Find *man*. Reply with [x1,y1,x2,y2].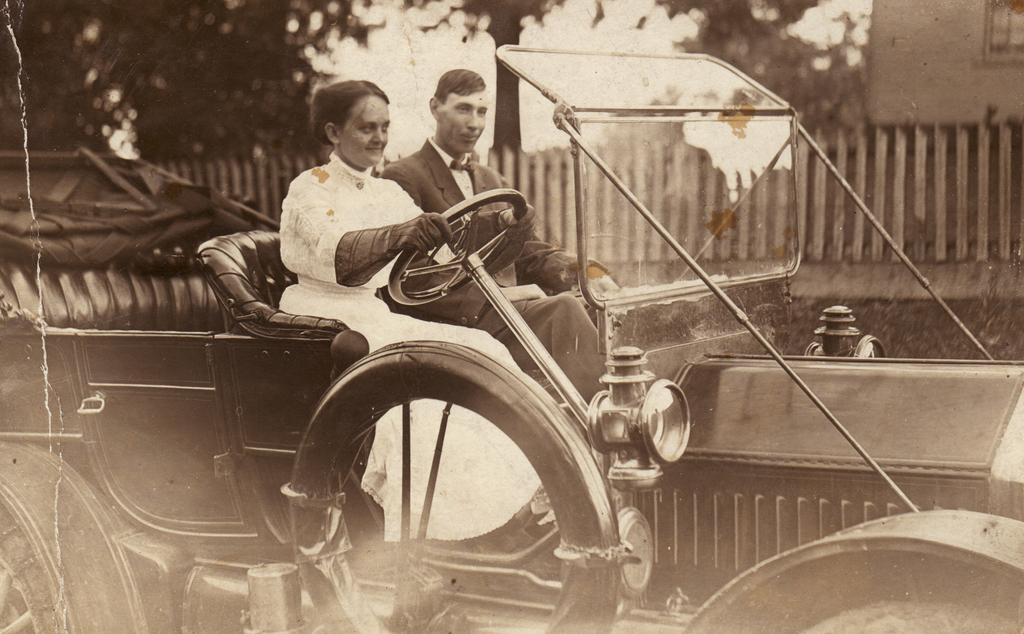
[377,69,622,403].
